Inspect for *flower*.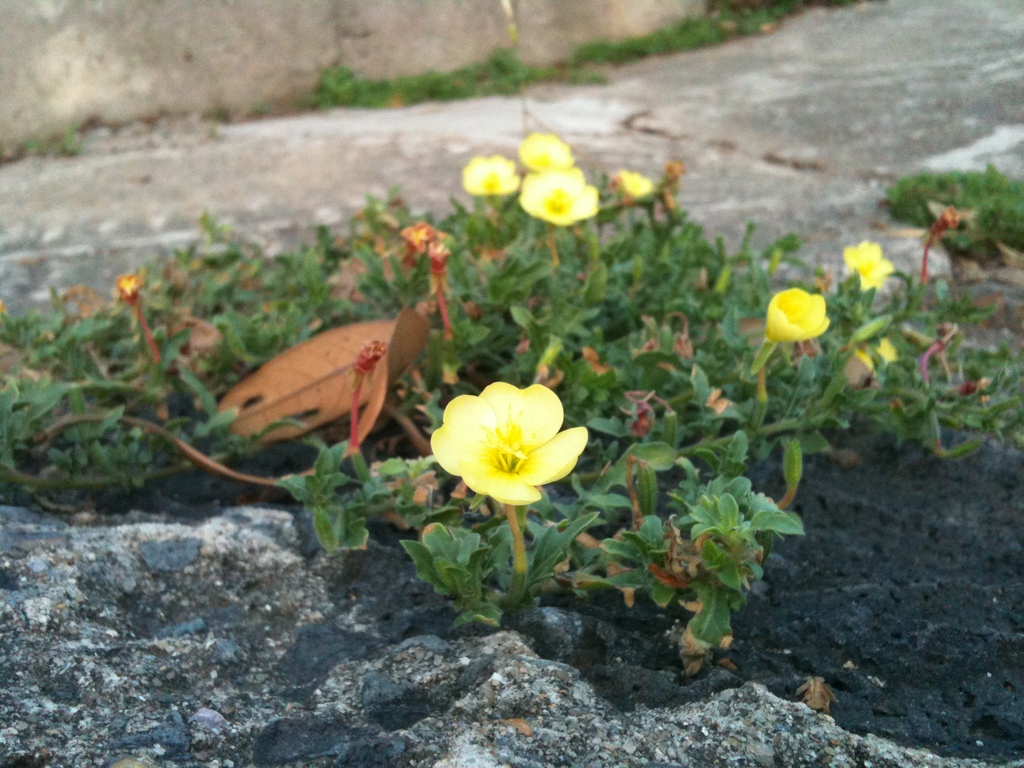
Inspection: box=[515, 130, 577, 173].
